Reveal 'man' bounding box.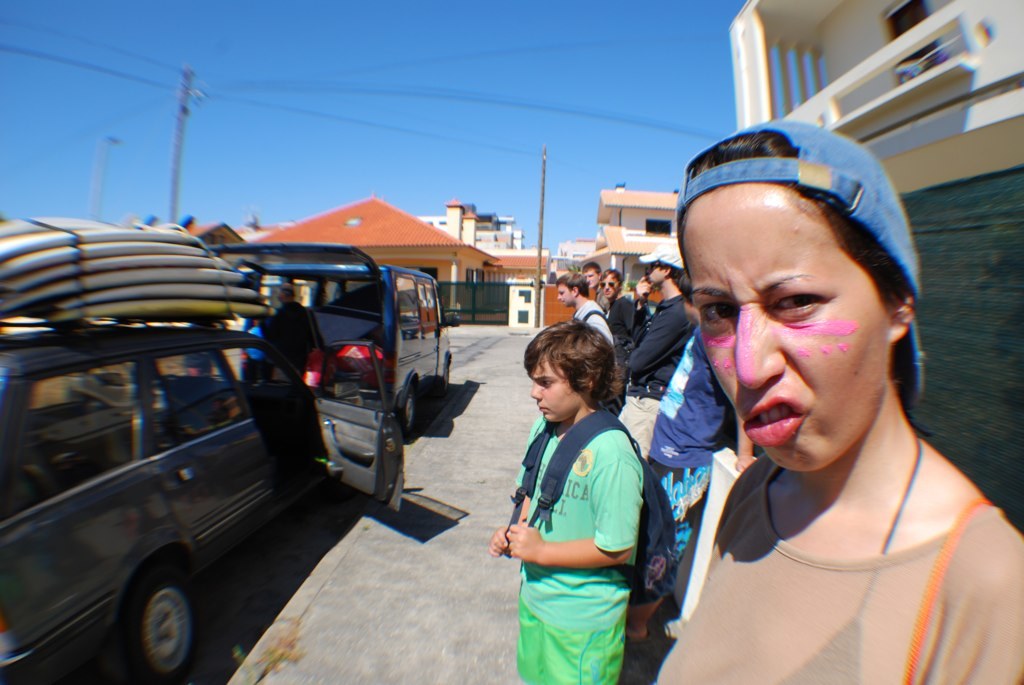
Revealed: box=[601, 260, 639, 351].
